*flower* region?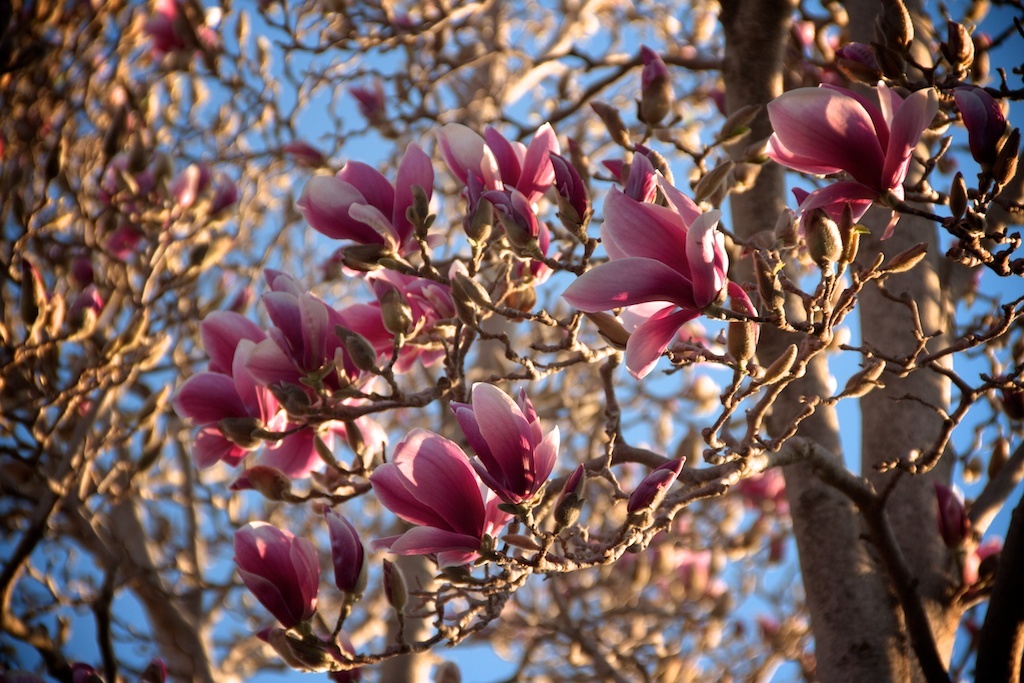
detection(365, 422, 501, 574)
